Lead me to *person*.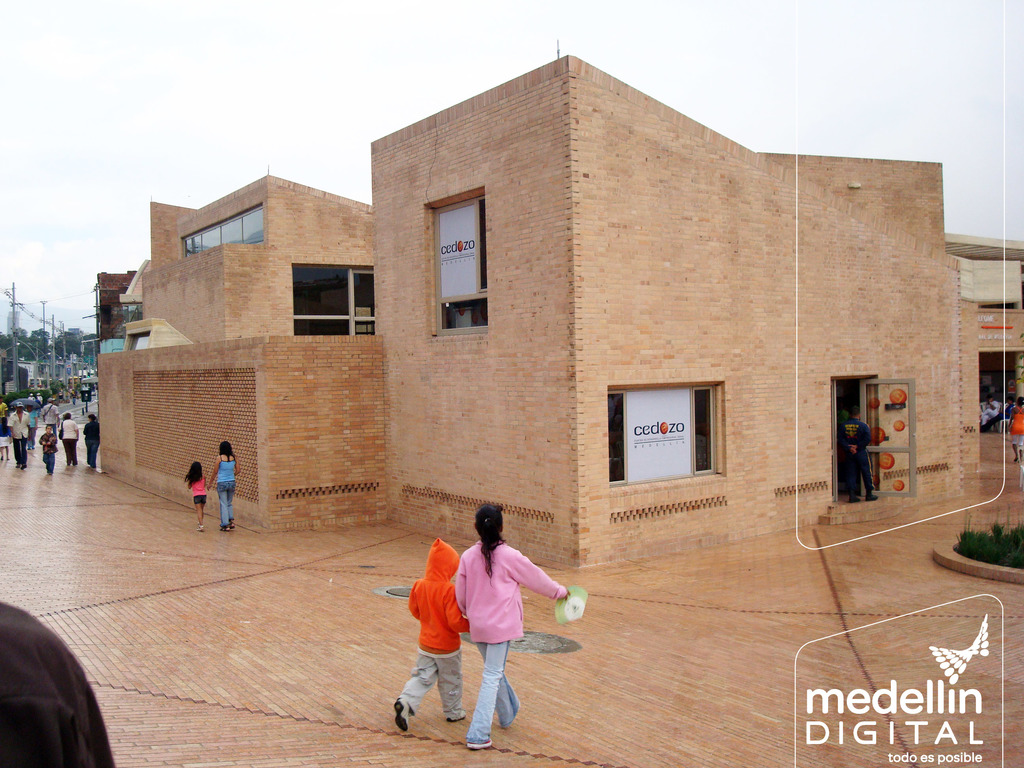
Lead to {"x1": 179, "y1": 451, "x2": 214, "y2": 522}.
